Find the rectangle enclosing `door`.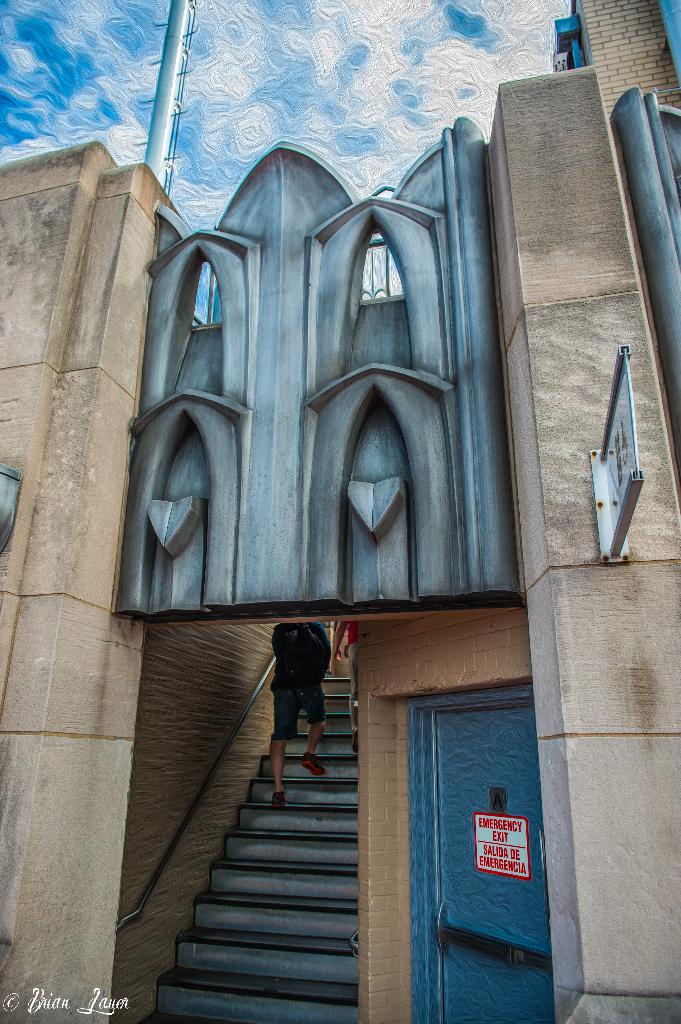
BBox(396, 660, 537, 1000).
